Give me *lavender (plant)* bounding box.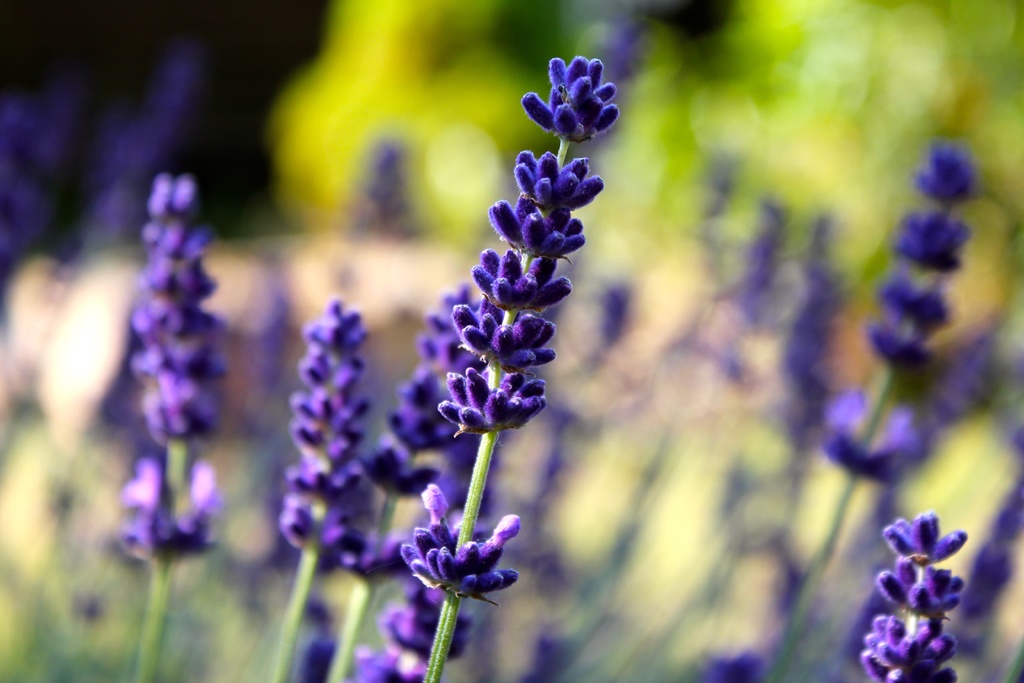
[left=124, top=172, right=227, bottom=681].
